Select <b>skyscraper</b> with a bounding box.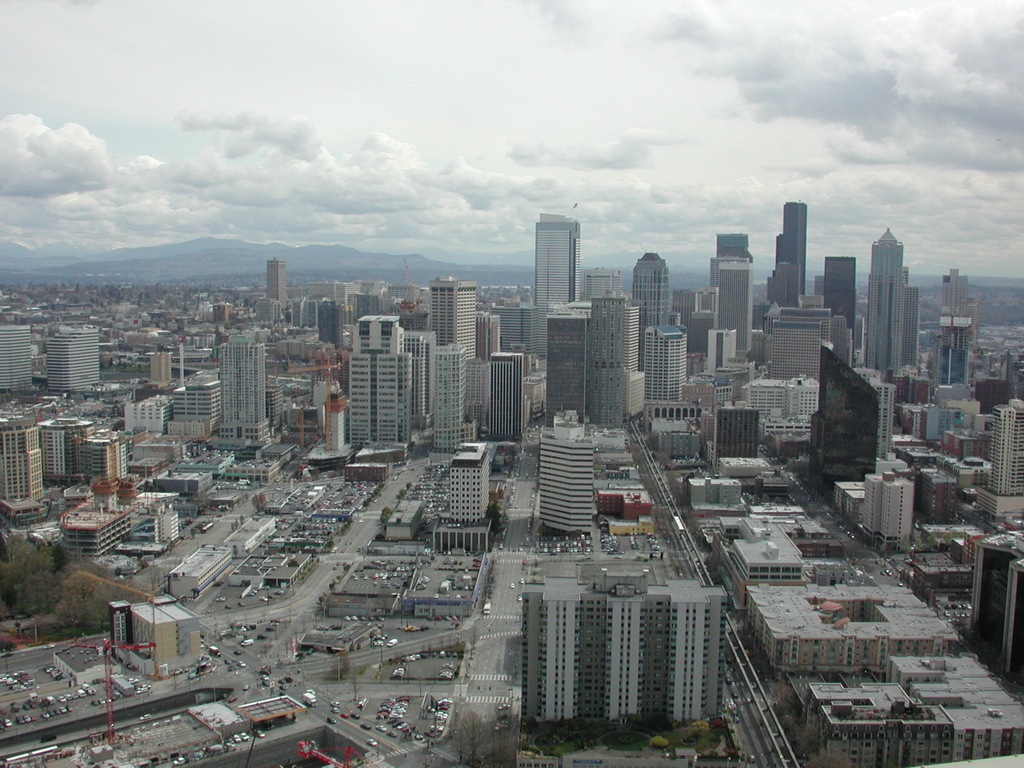
pyautogui.locateOnScreen(646, 334, 690, 402).
